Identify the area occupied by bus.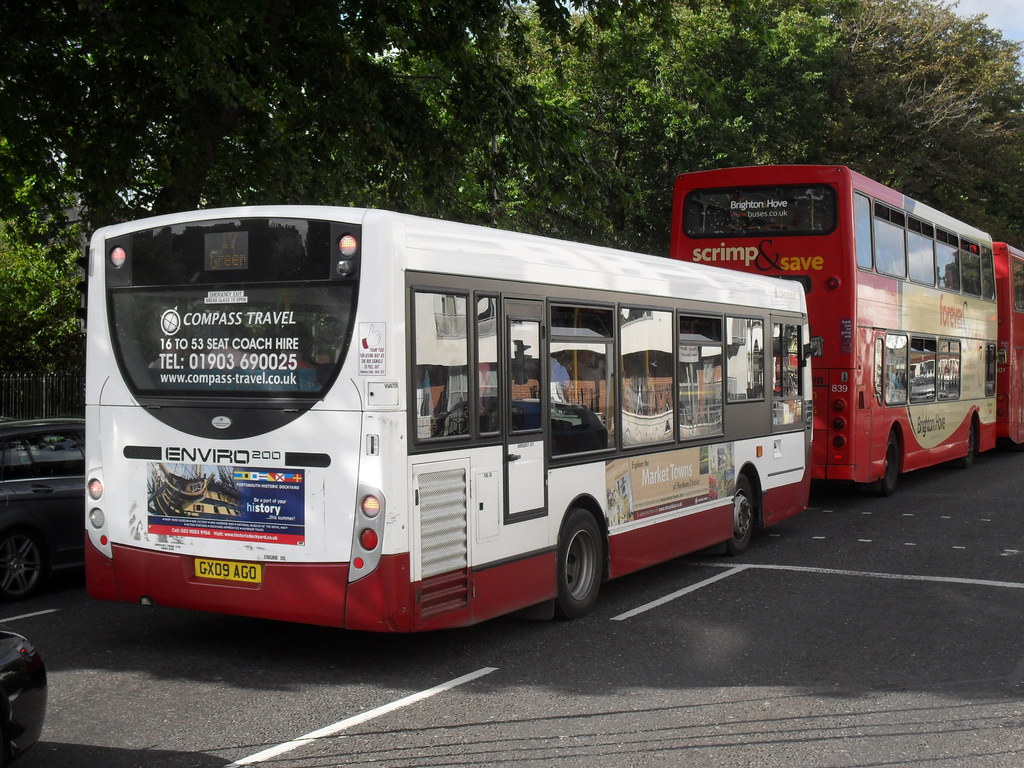
Area: 676:163:996:497.
